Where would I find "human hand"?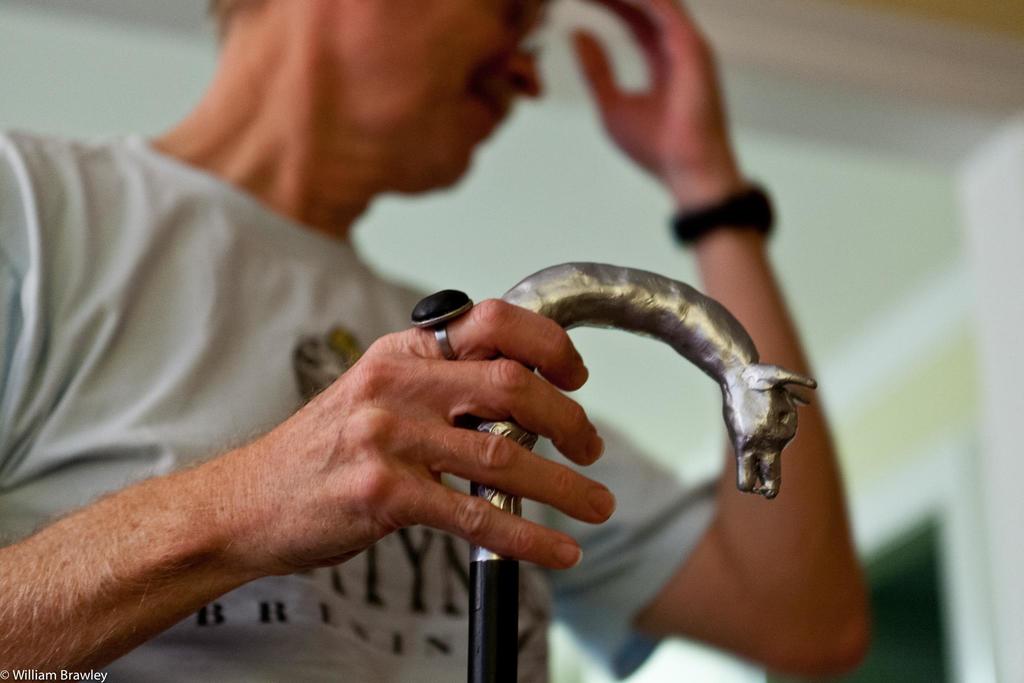
At box(564, 0, 741, 190).
